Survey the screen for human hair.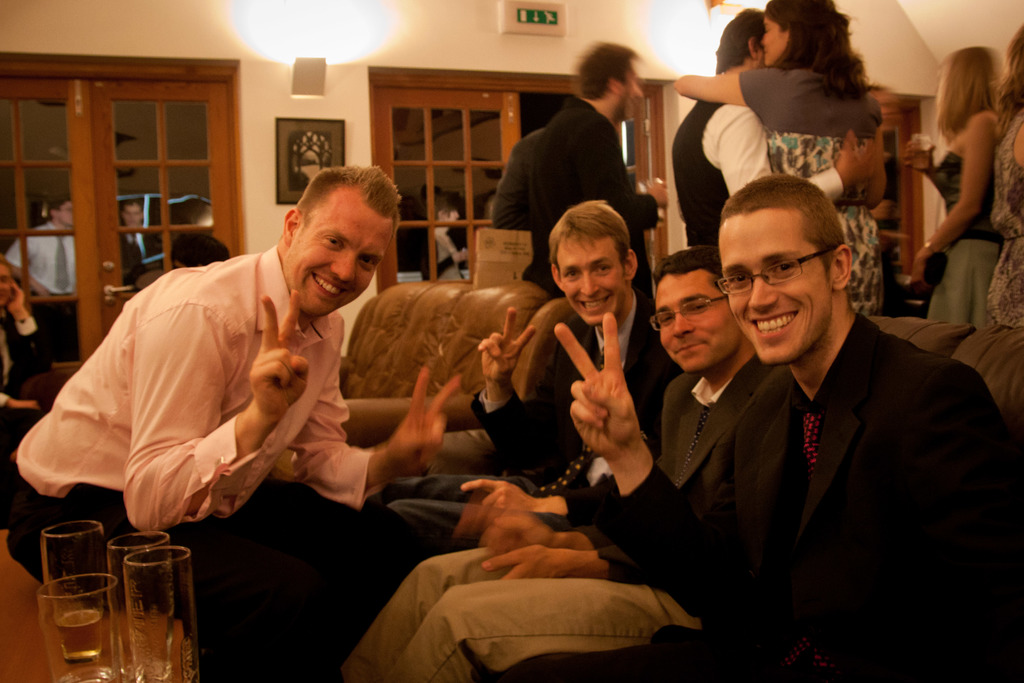
Survey found: (714, 8, 762, 76).
